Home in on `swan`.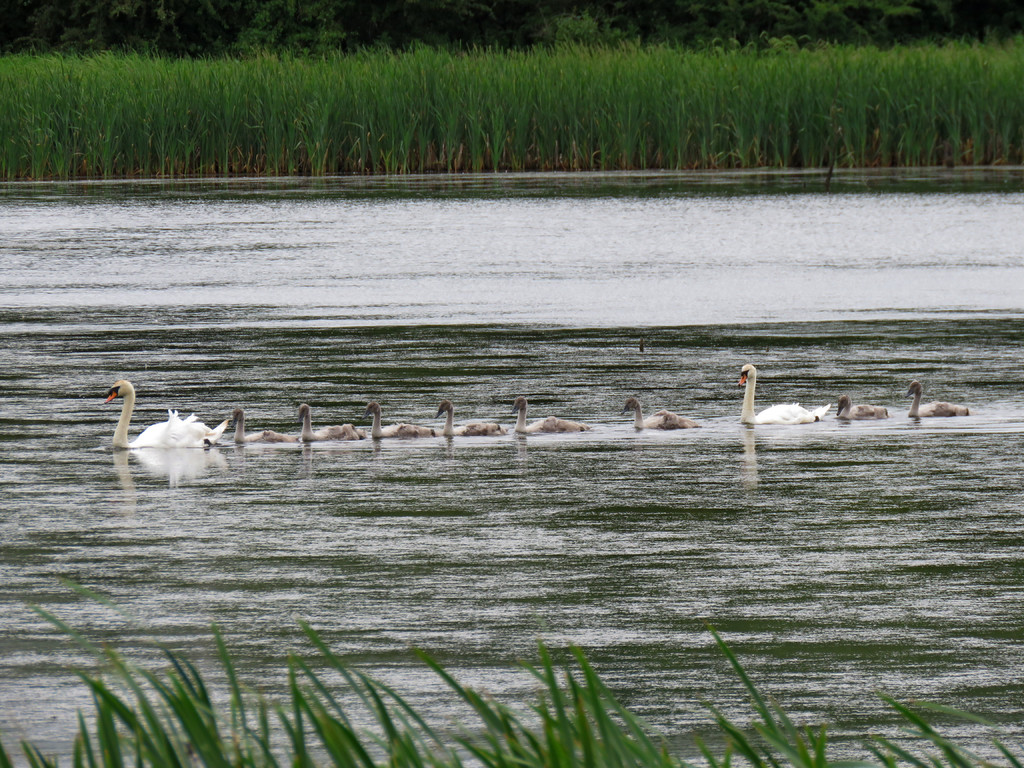
Homed in at detection(620, 396, 701, 430).
